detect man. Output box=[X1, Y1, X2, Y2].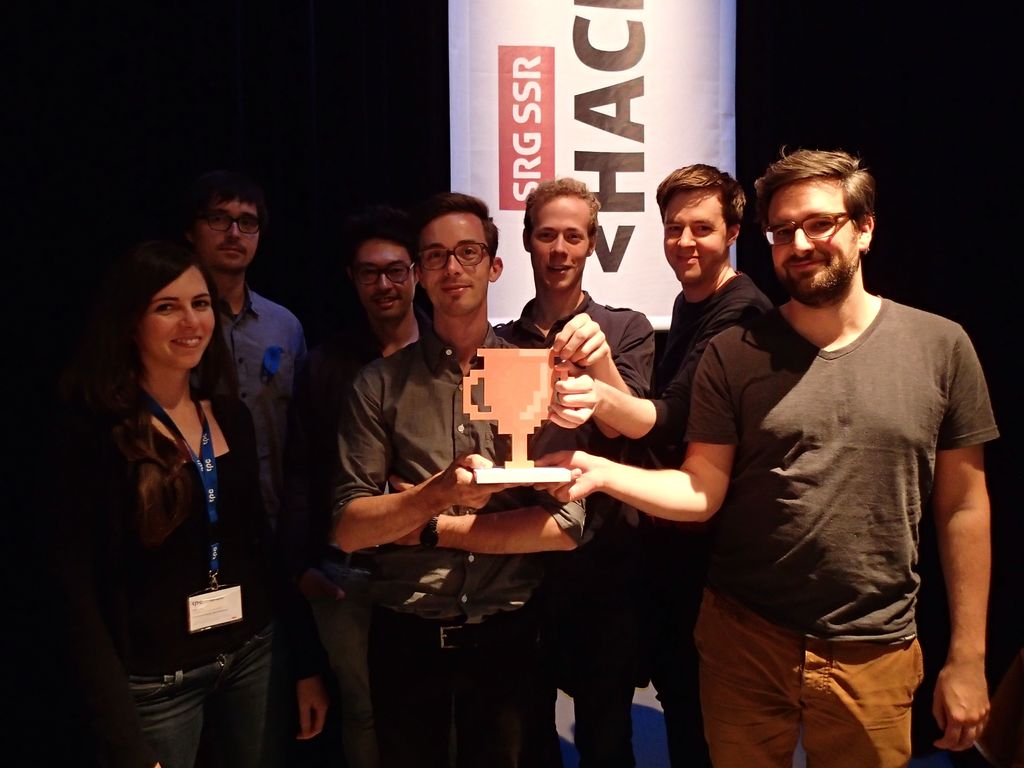
box=[556, 164, 774, 767].
